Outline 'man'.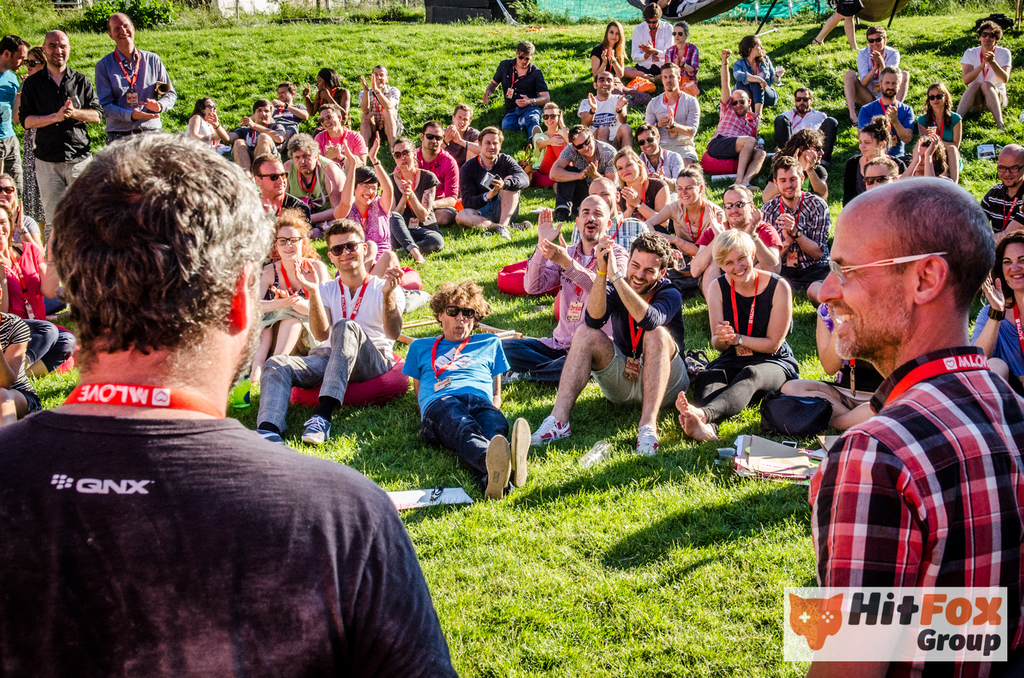
Outline: x1=502, y1=191, x2=628, y2=389.
